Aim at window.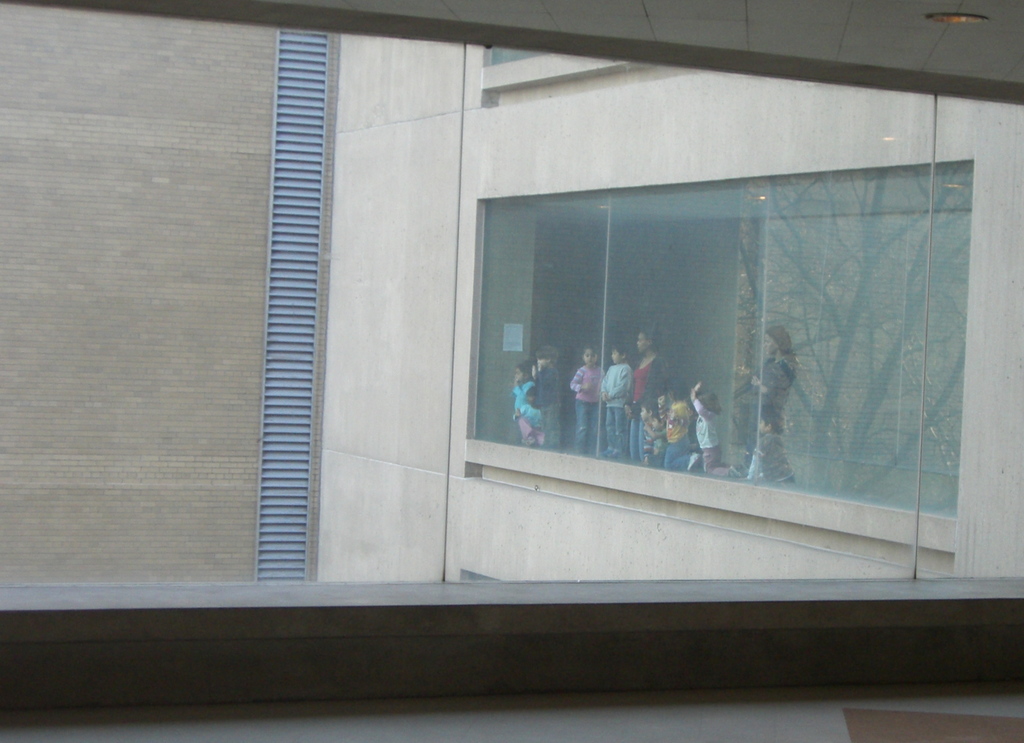
Aimed at [x1=460, y1=156, x2=972, y2=568].
